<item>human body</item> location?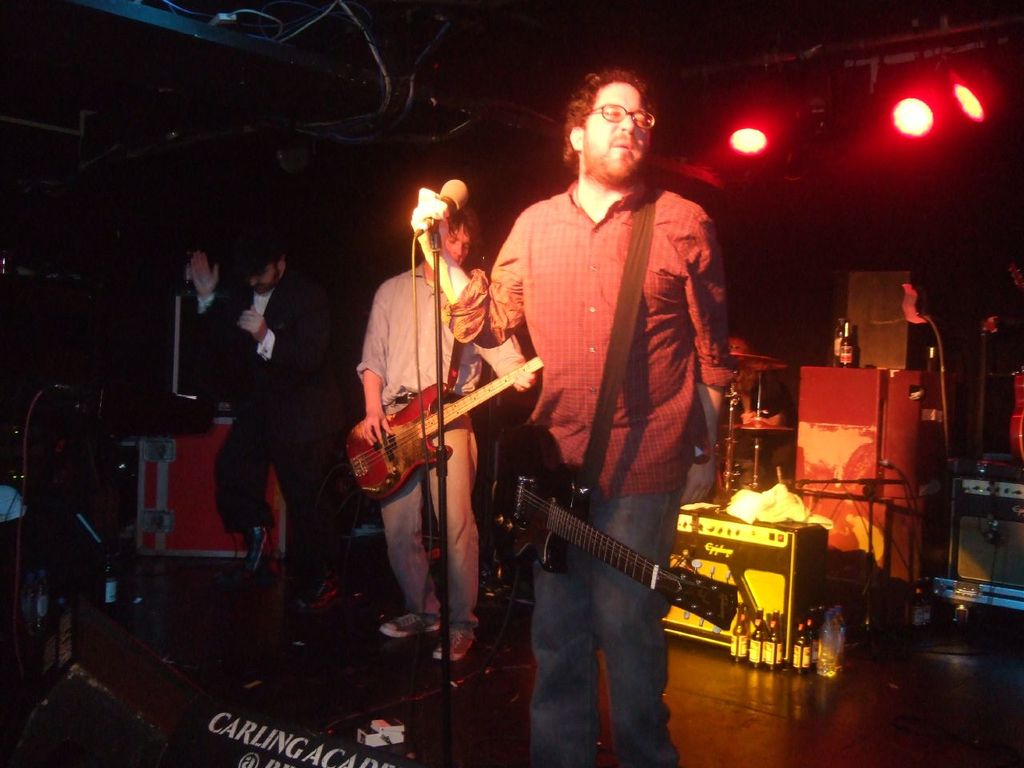
<box>181,248,231,422</box>
